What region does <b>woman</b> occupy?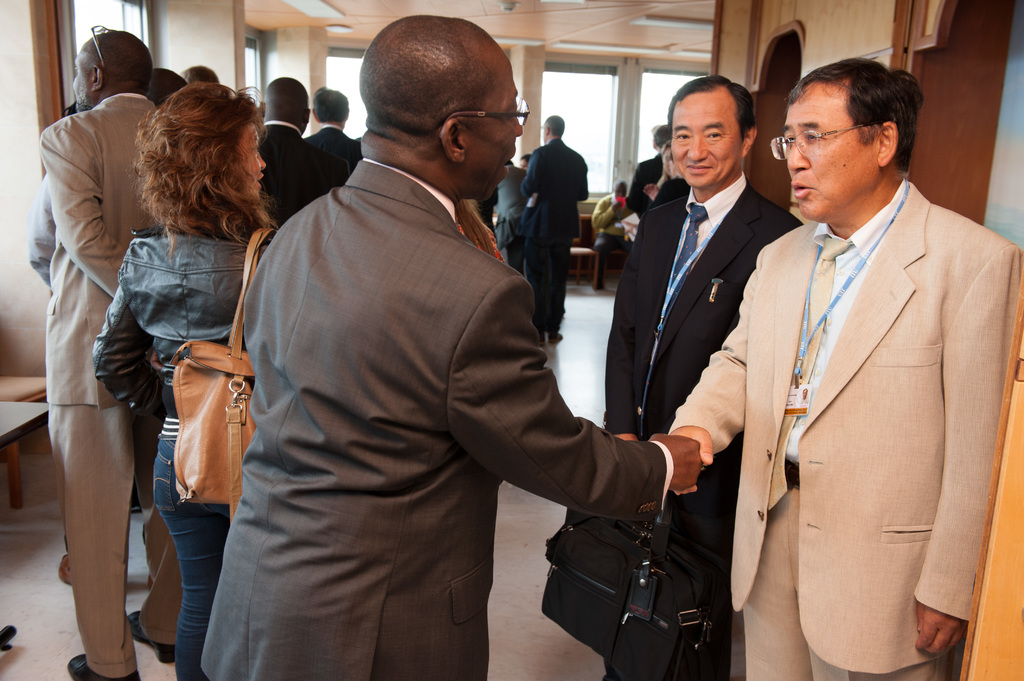
Rect(517, 152, 528, 171).
